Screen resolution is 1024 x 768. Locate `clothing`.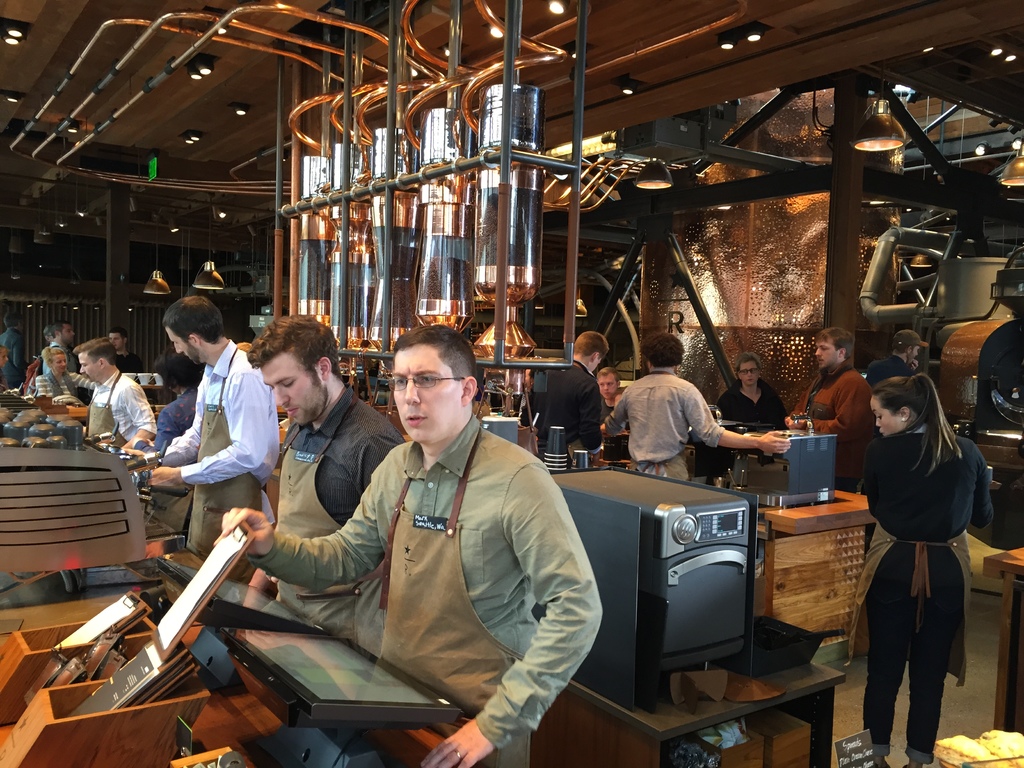
BBox(281, 381, 401, 647).
